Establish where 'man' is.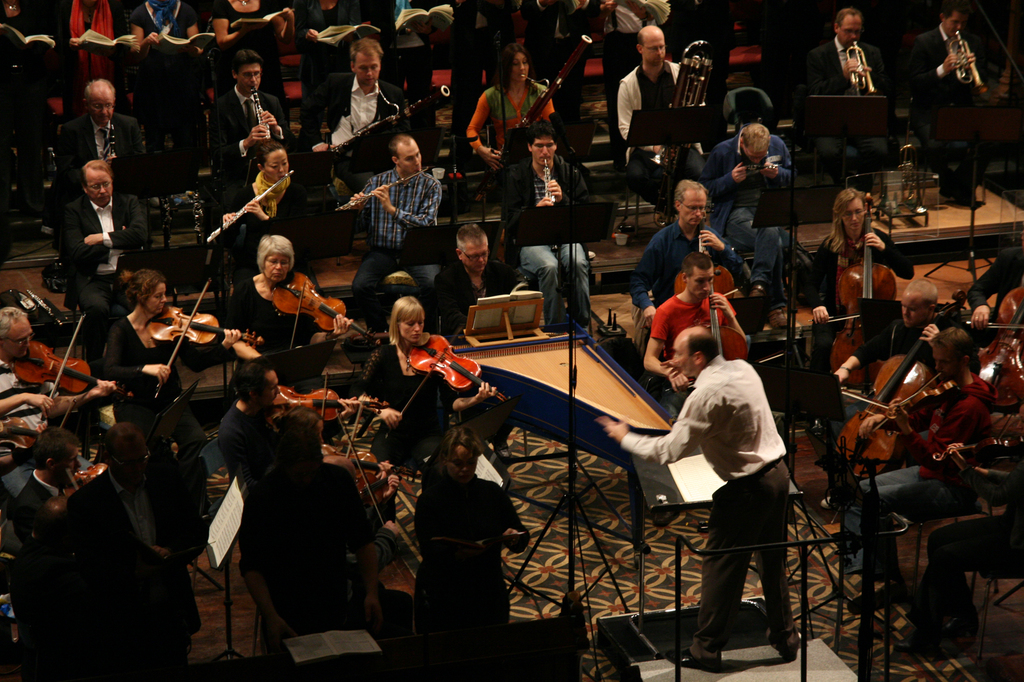
Established at <box>594,321,808,664</box>.
